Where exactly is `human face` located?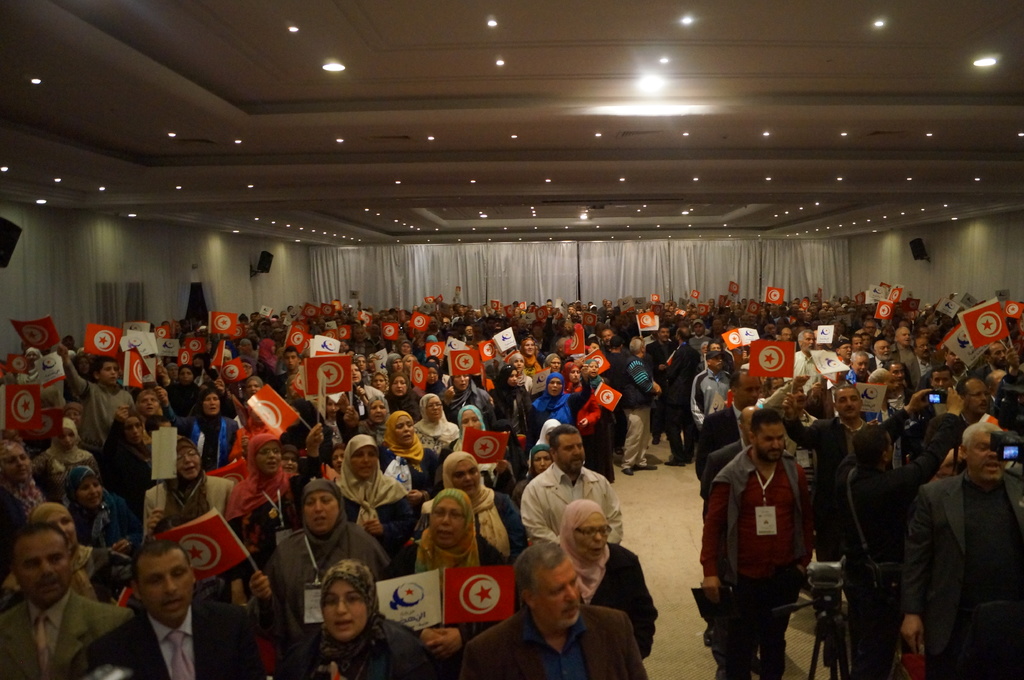
Its bounding box is detection(570, 512, 609, 564).
